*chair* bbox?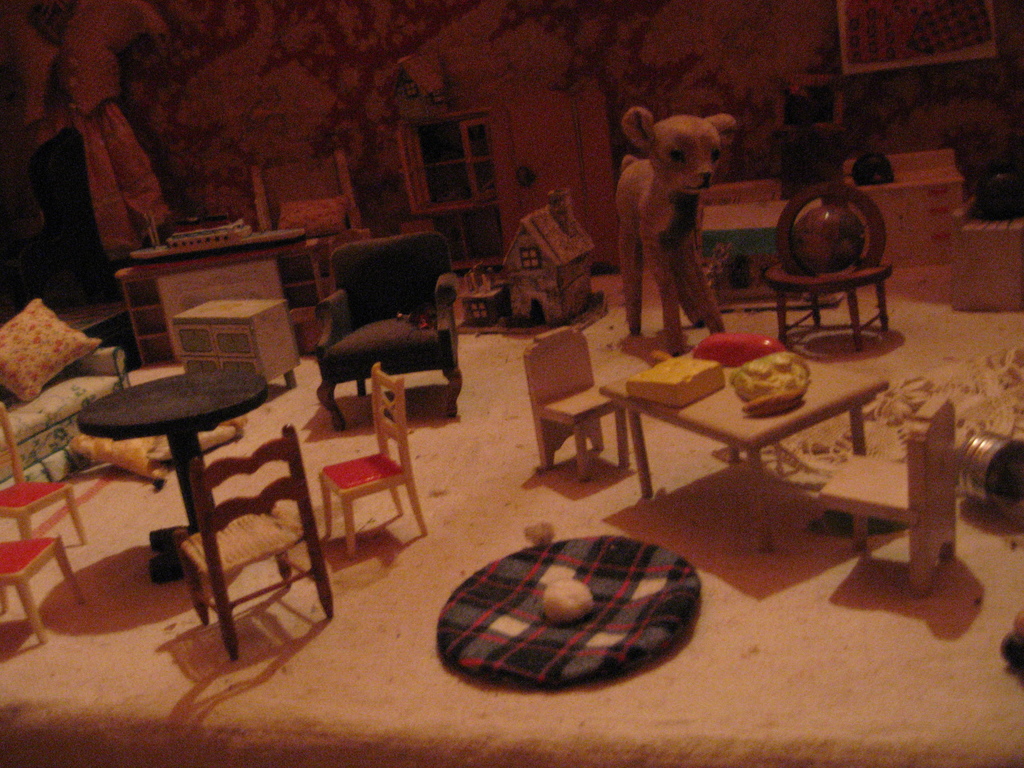
x1=0 y1=532 x2=87 y2=644
